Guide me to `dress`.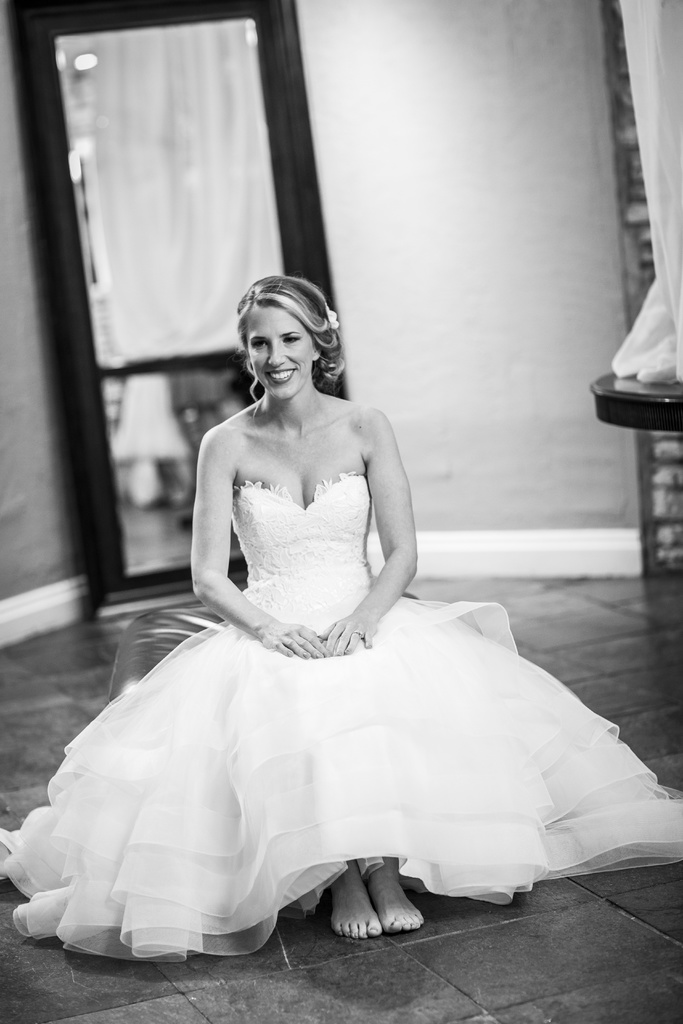
Guidance: 0,469,682,963.
